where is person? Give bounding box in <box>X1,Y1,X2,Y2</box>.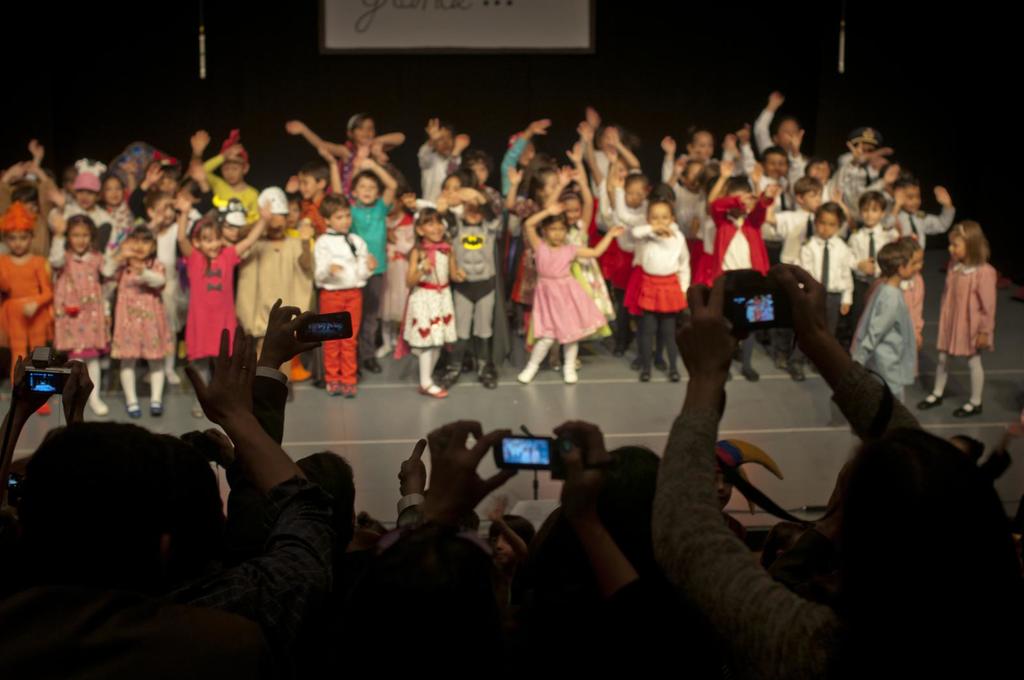
<box>663,150,703,238</box>.
